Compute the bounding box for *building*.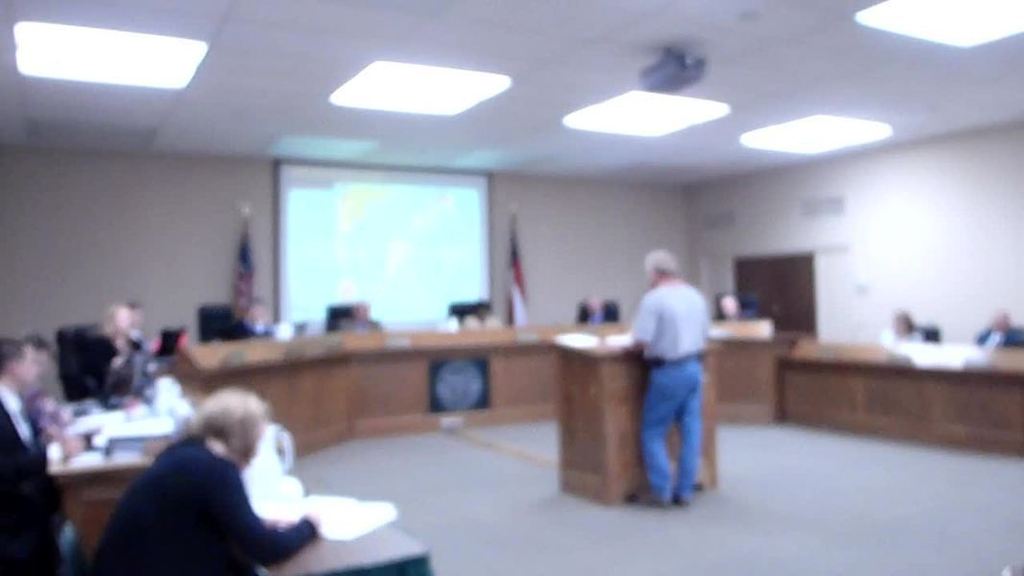
[4, 8, 1022, 575].
